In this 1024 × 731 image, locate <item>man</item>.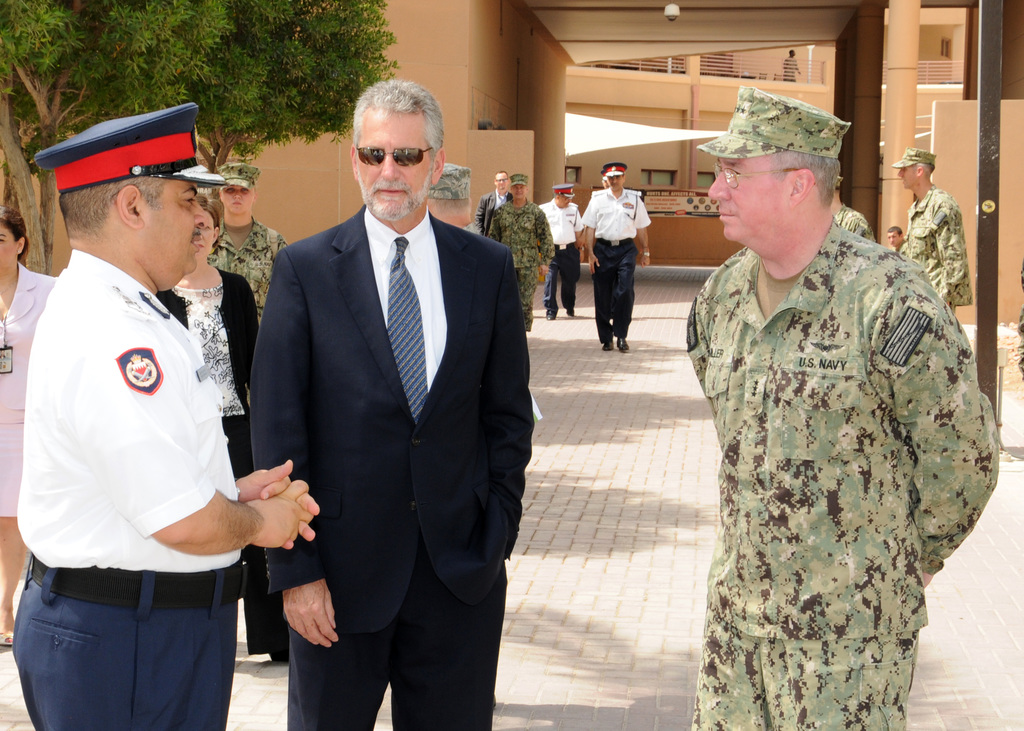
Bounding box: bbox=[684, 81, 1005, 730].
